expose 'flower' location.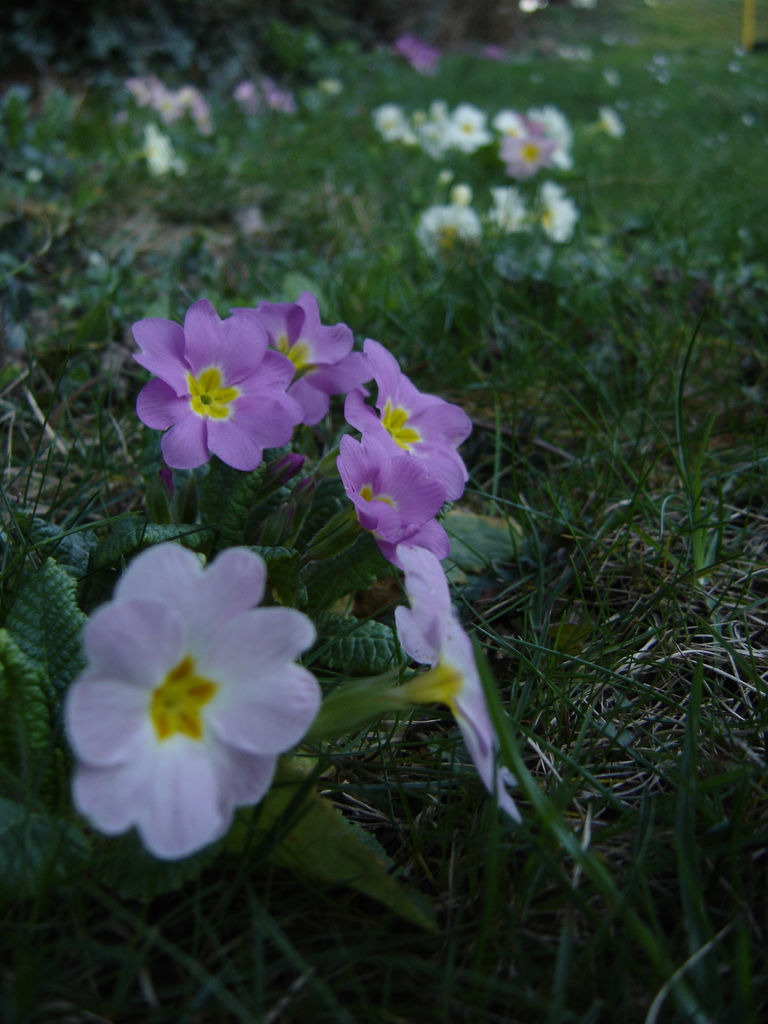
Exposed at 516, 0, 541, 13.
